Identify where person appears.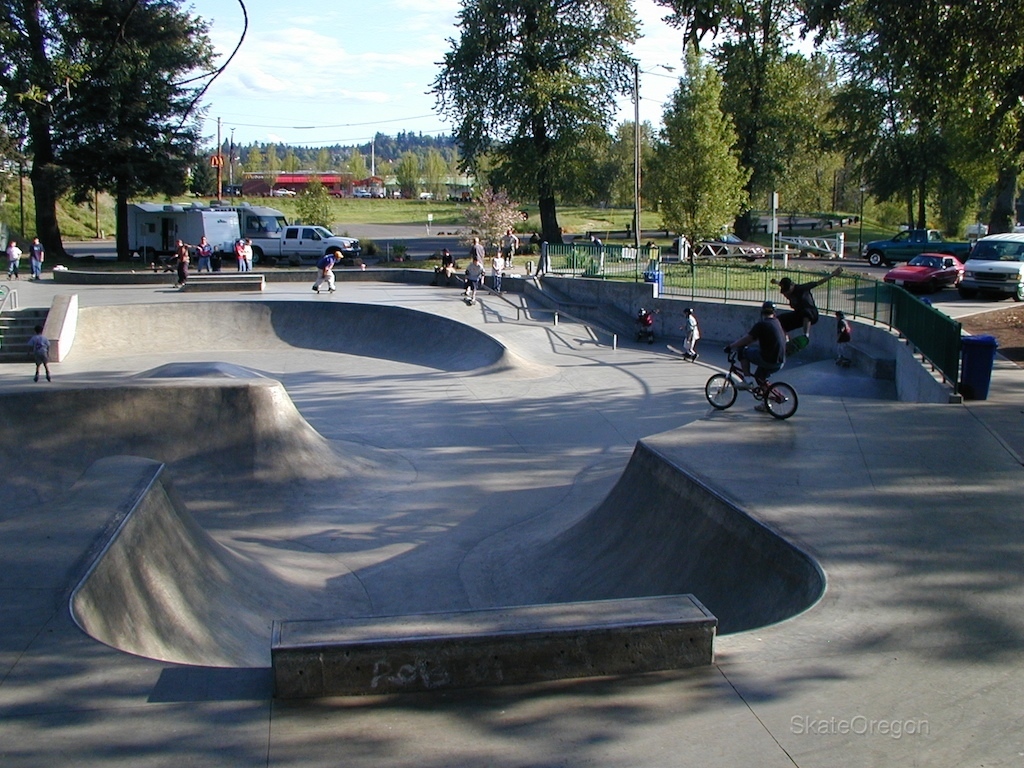
Appears at <box>310,250,341,296</box>.
